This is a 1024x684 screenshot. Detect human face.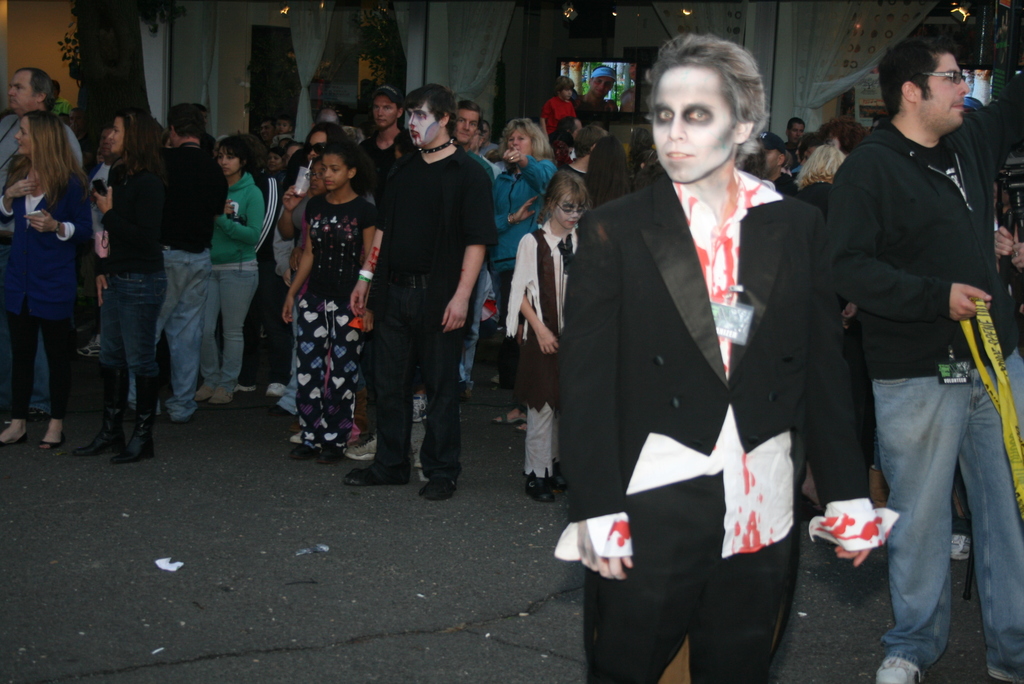
box(218, 146, 239, 177).
